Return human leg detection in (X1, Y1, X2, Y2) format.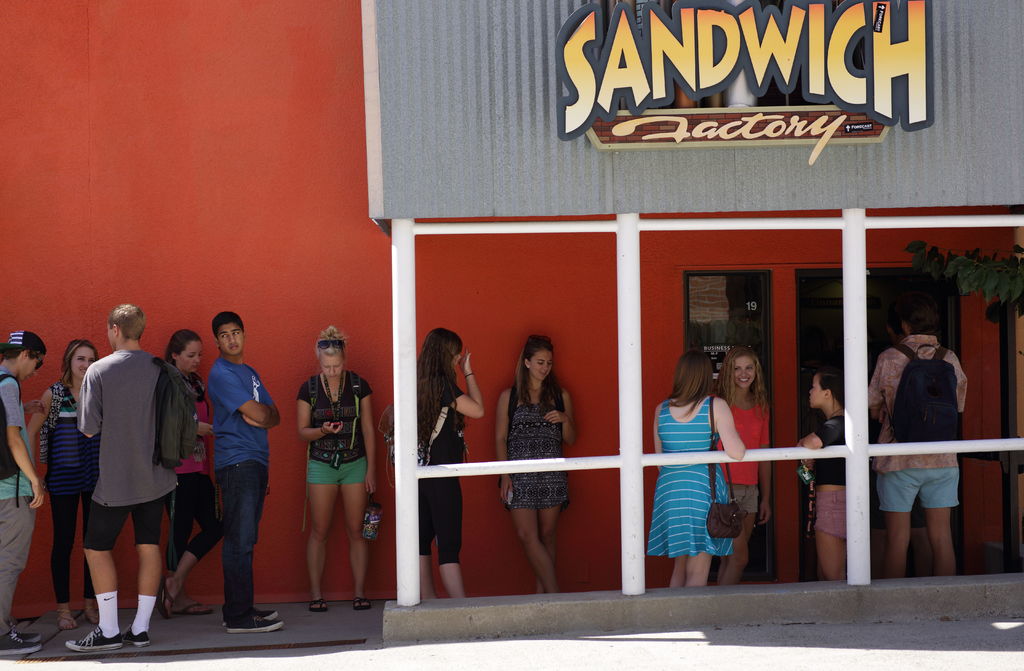
(77, 465, 99, 624).
